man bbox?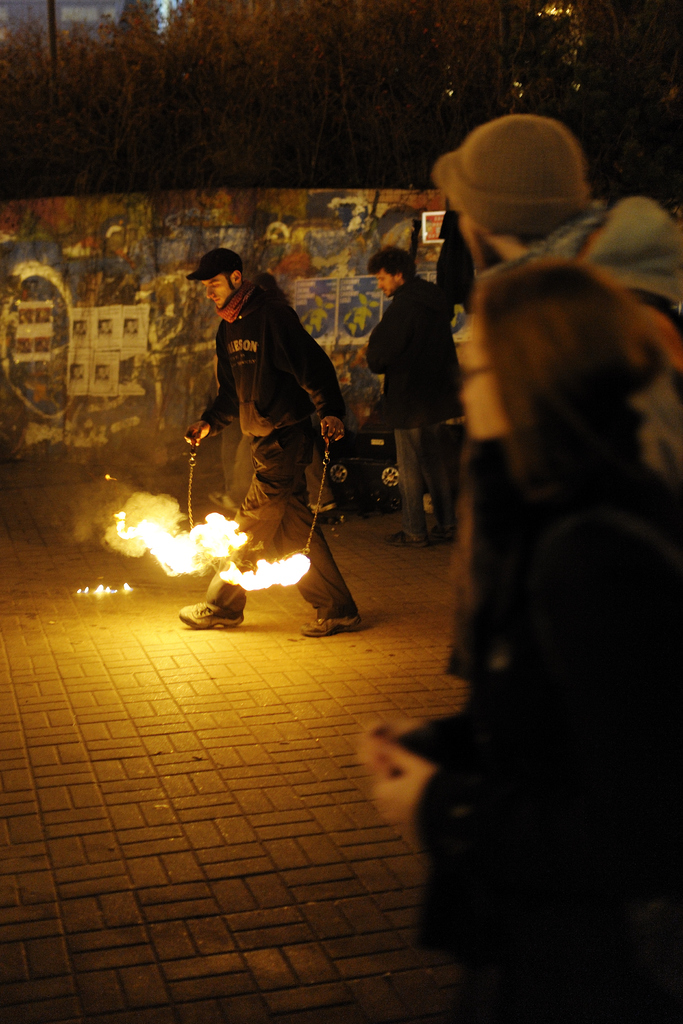
(x1=428, y1=109, x2=682, y2=482)
